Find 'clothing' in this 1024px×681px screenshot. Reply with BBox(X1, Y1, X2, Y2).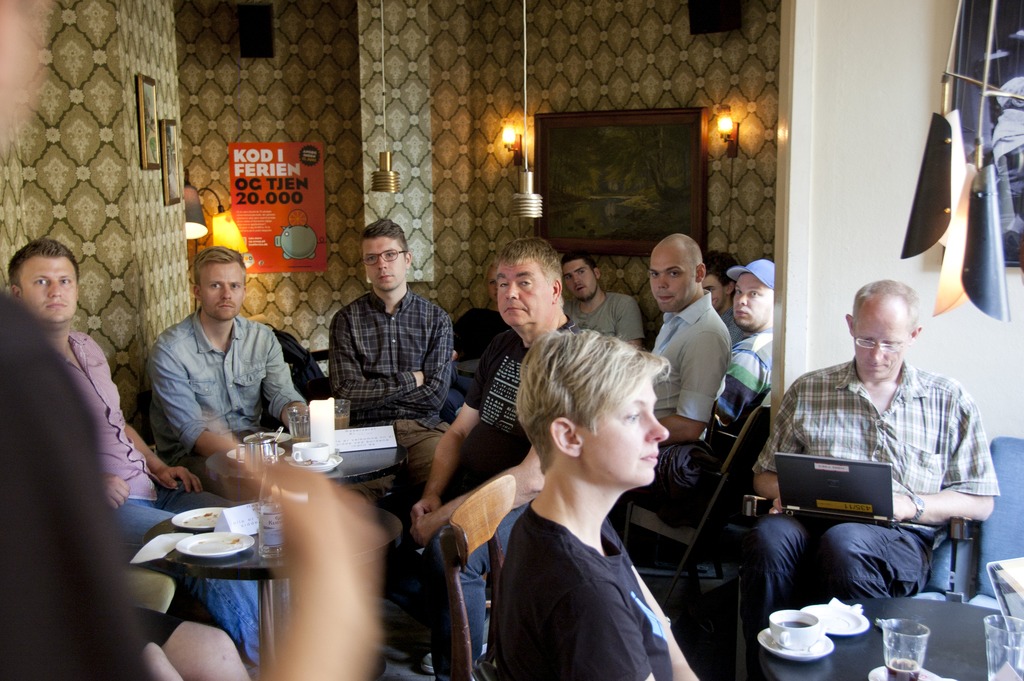
BBox(565, 286, 649, 354).
